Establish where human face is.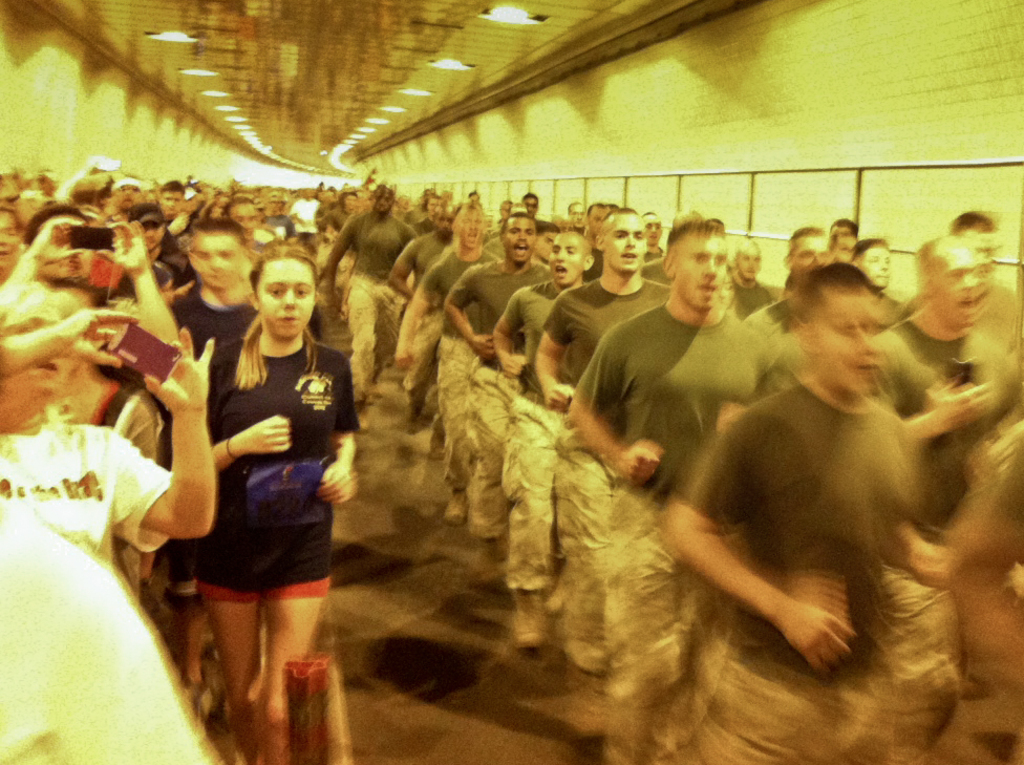
Established at [left=603, top=214, right=646, bottom=270].
